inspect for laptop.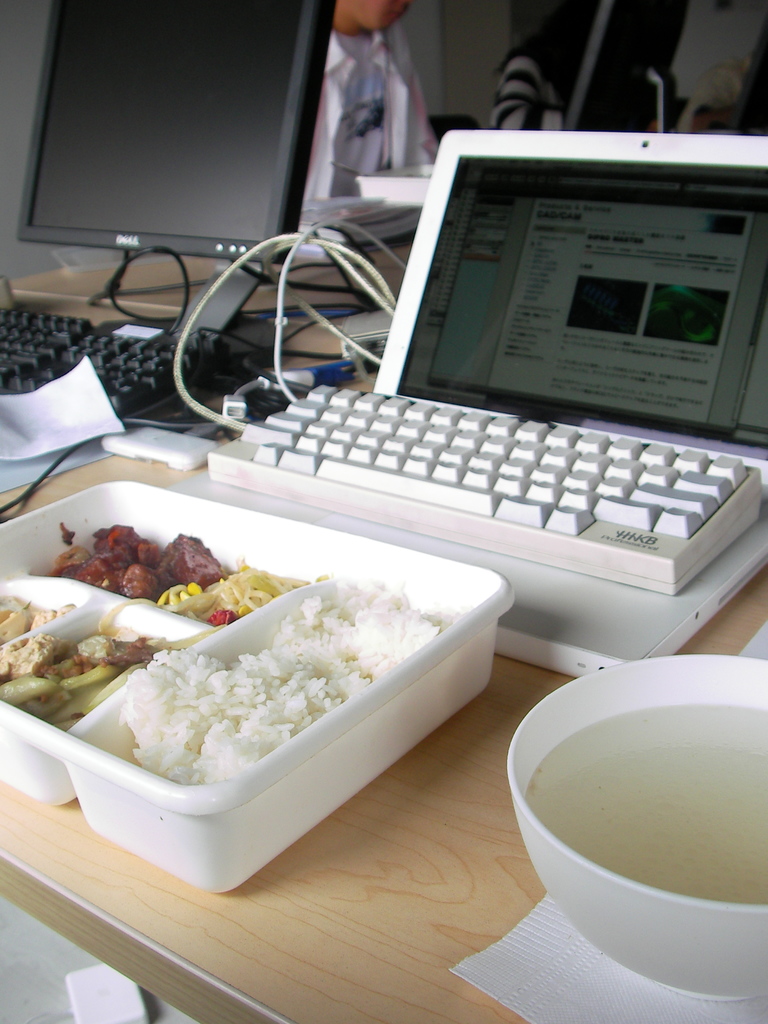
Inspection: bbox(214, 107, 740, 634).
